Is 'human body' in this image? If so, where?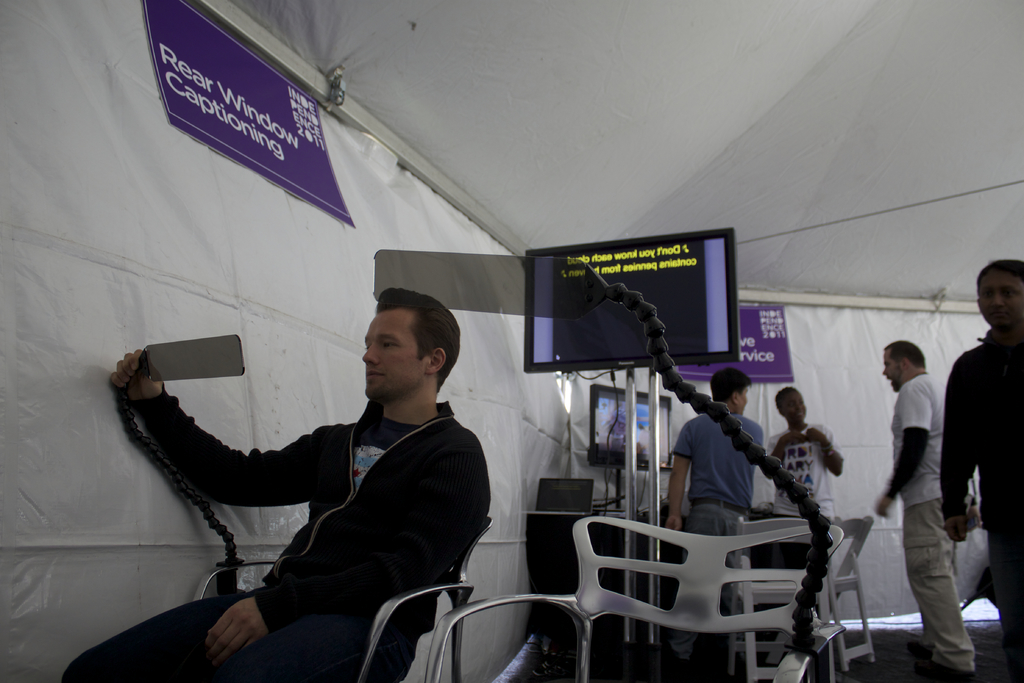
Yes, at region(652, 398, 759, 682).
